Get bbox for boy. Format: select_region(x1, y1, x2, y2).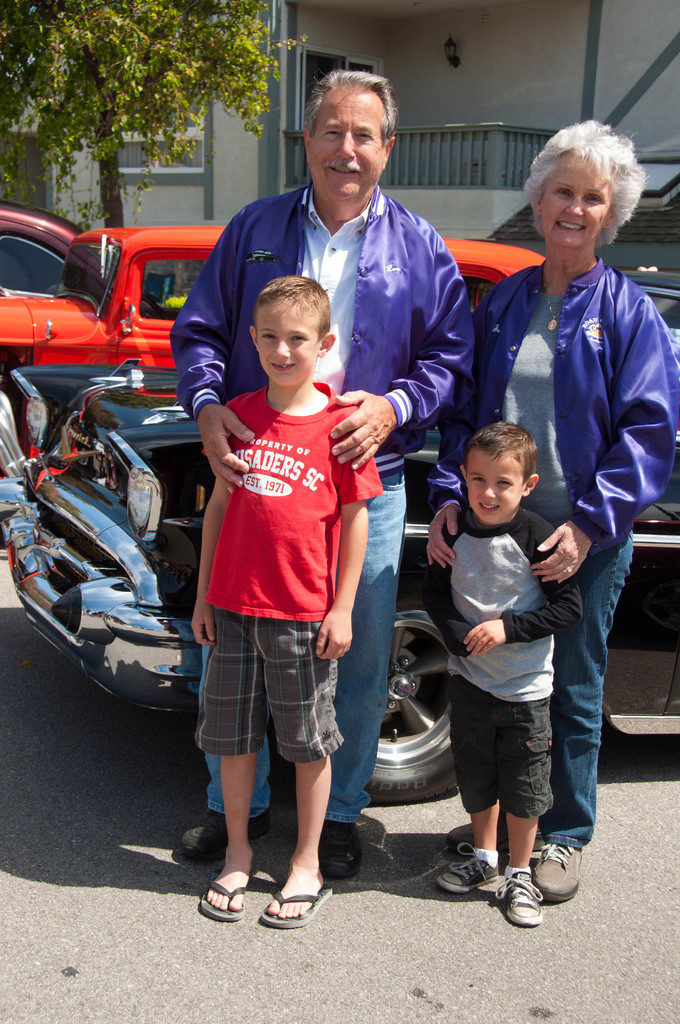
select_region(422, 401, 599, 906).
